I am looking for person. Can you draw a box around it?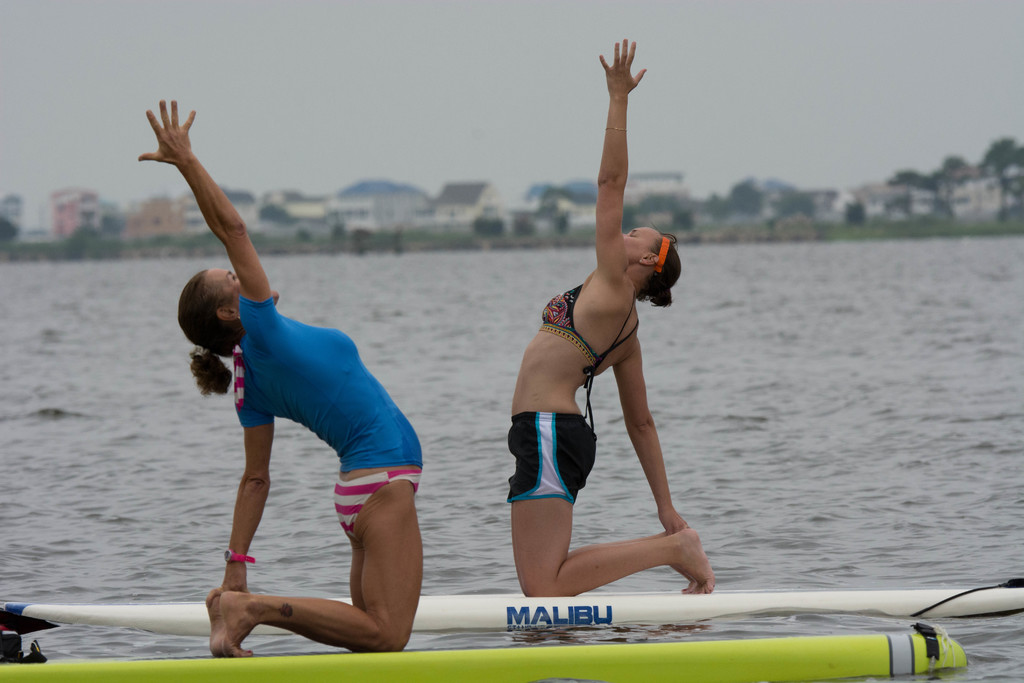
Sure, the bounding box is x1=495 y1=65 x2=692 y2=605.
